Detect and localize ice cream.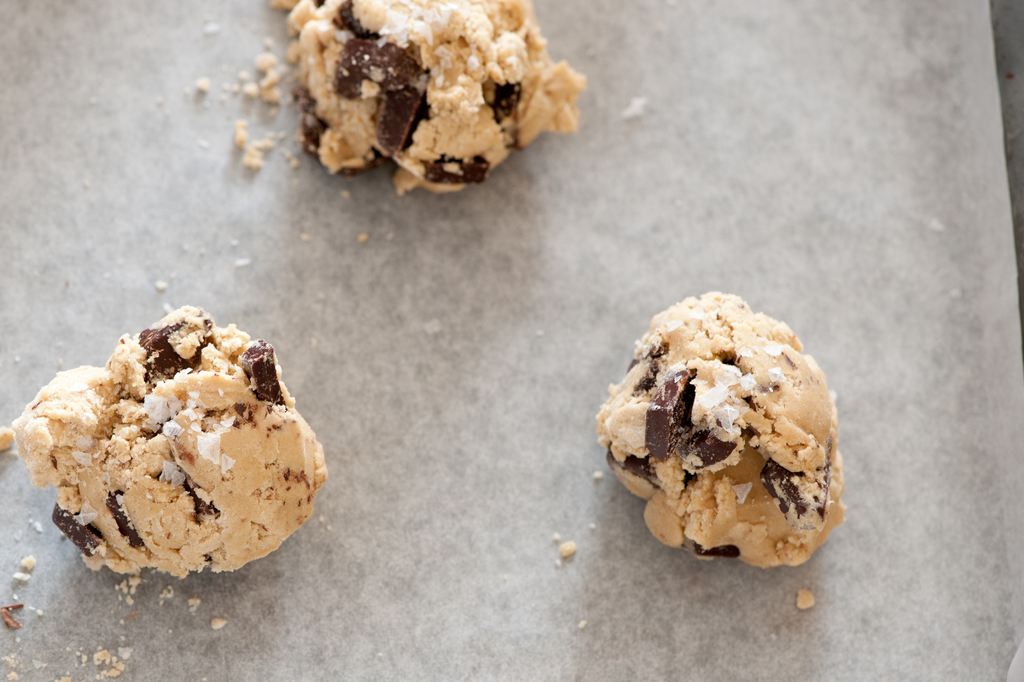
Localized at <box>584,279,835,579</box>.
